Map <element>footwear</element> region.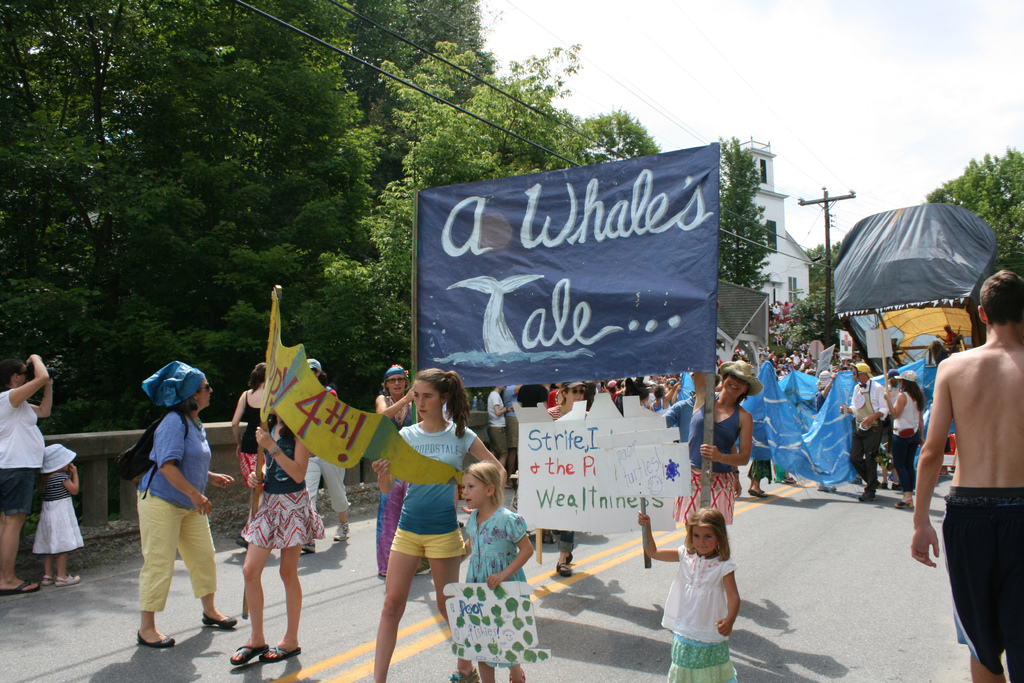
Mapped to x1=893 y1=500 x2=913 y2=508.
